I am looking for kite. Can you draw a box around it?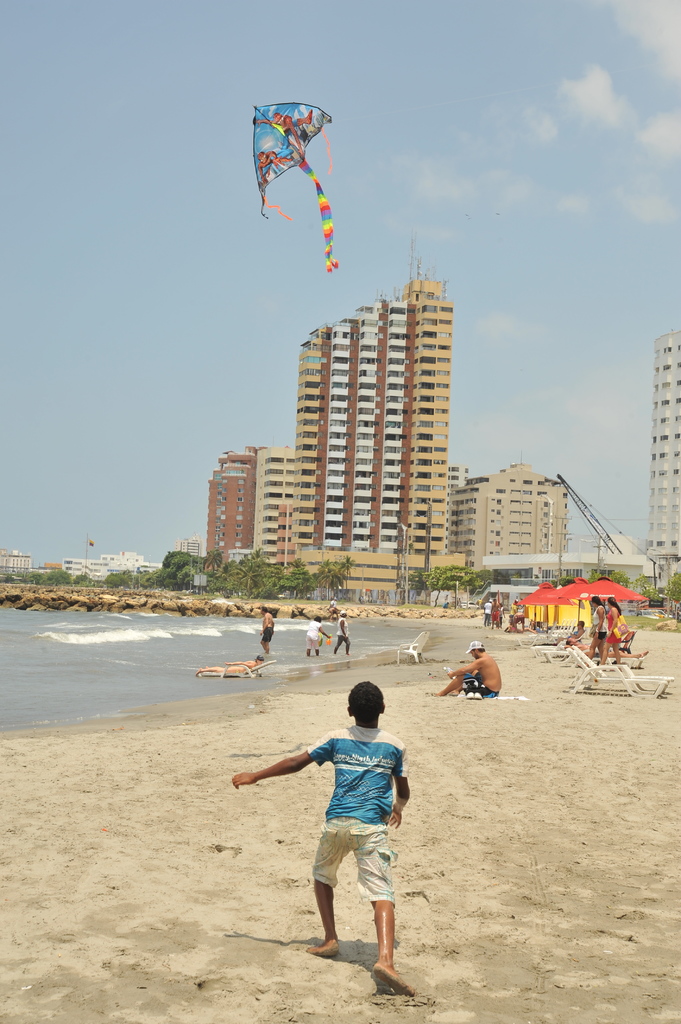
Sure, the bounding box is l=251, t=100, r=343, b=274.
